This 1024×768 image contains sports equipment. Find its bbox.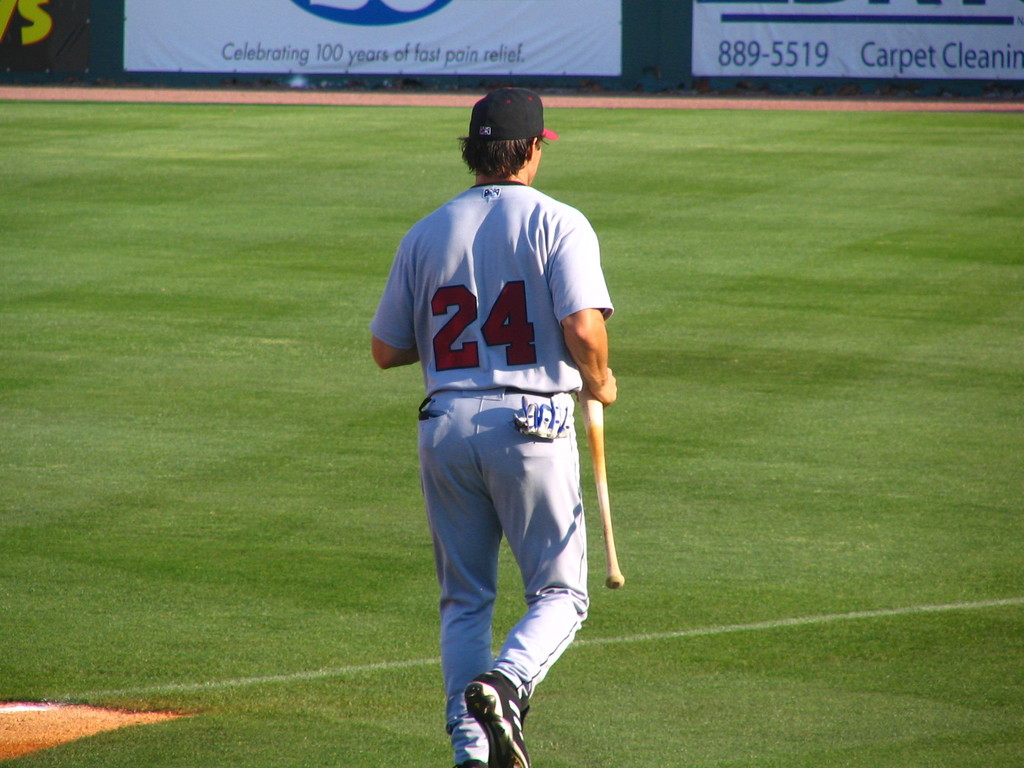
bbox=(581, 379, 625, 593).
